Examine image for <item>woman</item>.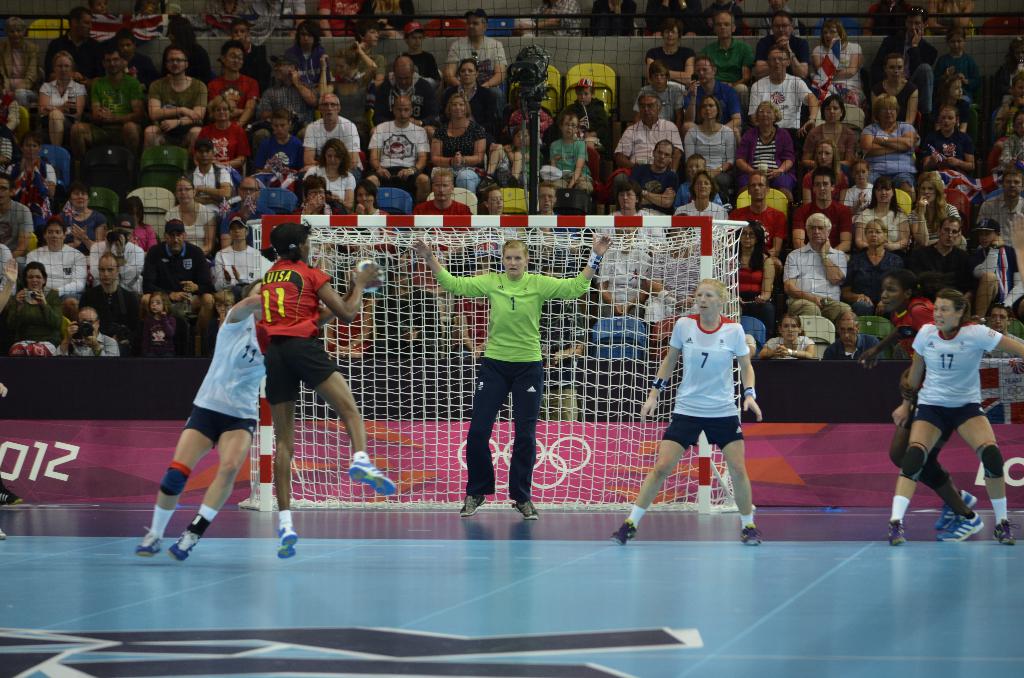
Examination result: left=306, top=138, right=361, bottom=210.
